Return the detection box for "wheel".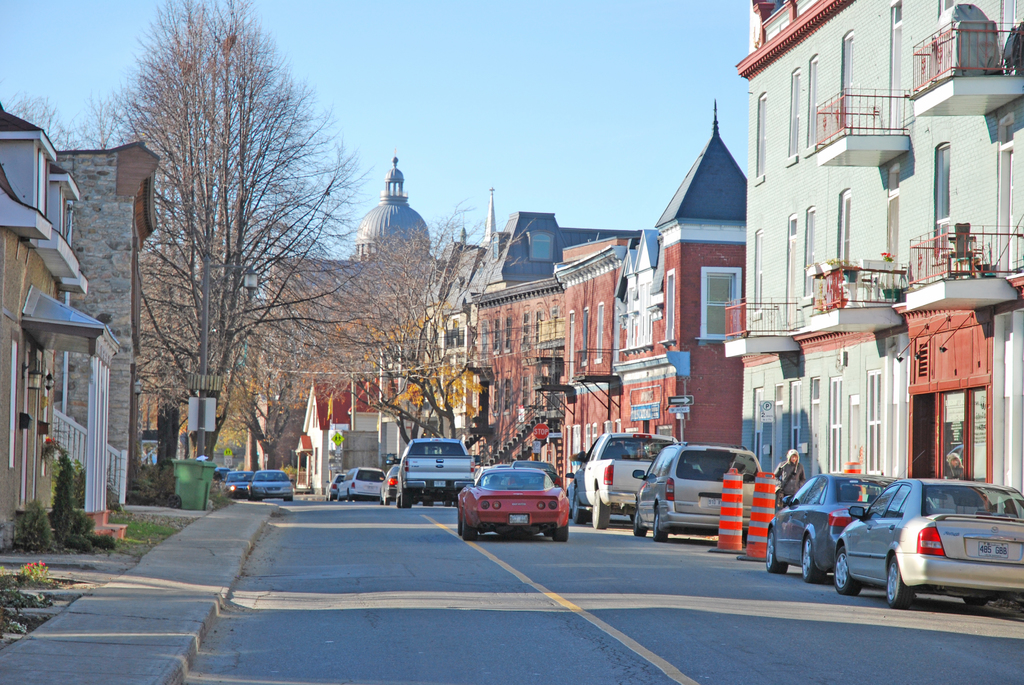
[595,485,609,528].
